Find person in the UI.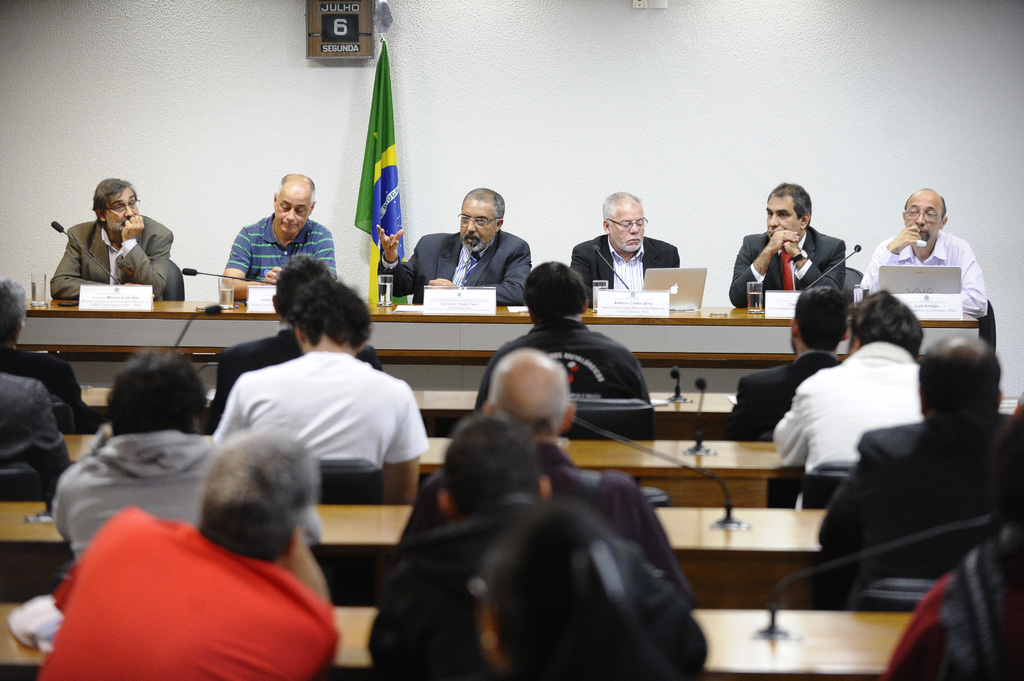
UI element at bbox=[715, 276, 849, 445].
